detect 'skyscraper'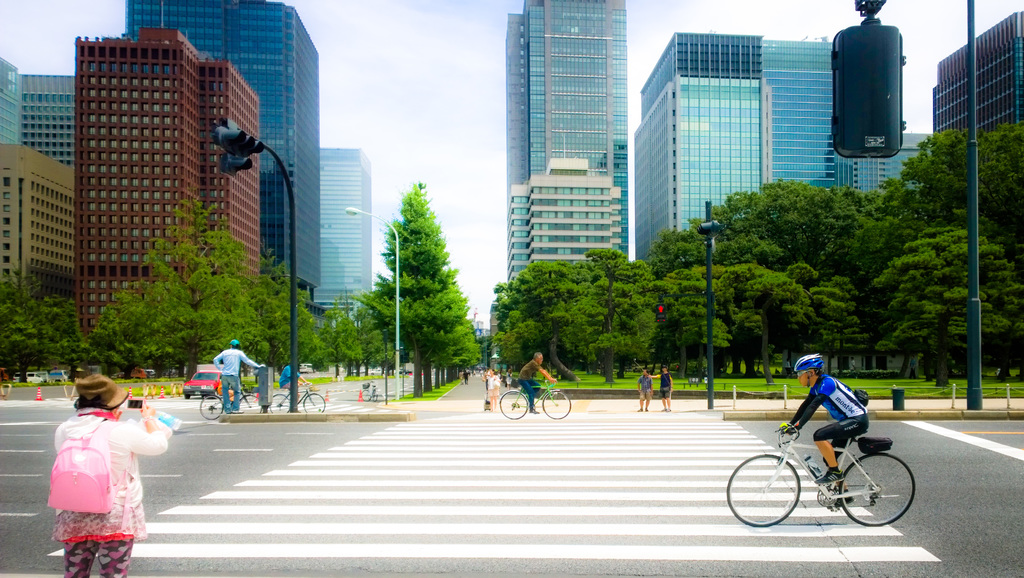
636, 18, 900, 273
